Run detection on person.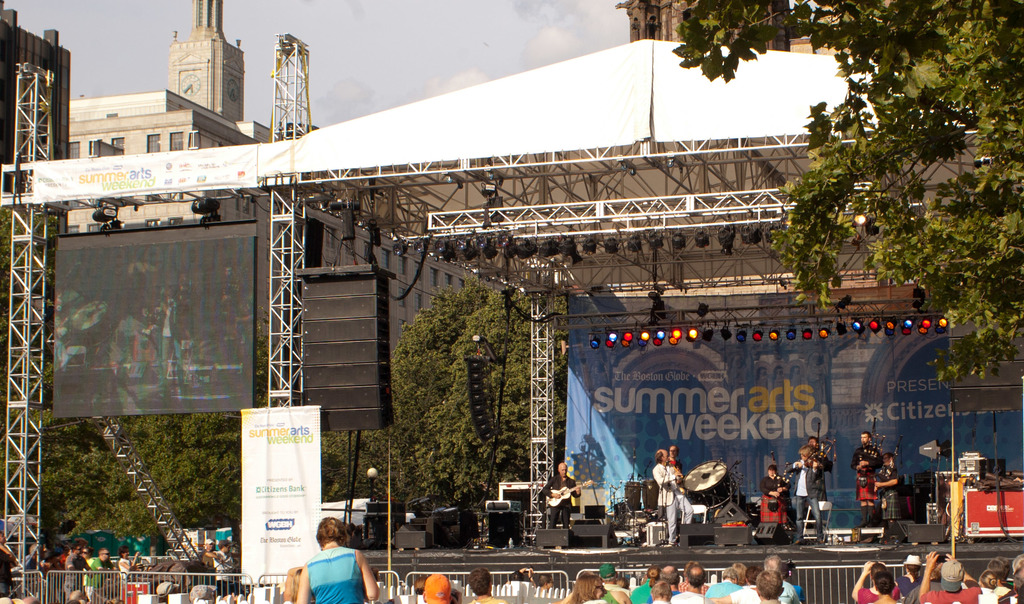
Result: [left=651, top=449, right=691, bottom=548].
